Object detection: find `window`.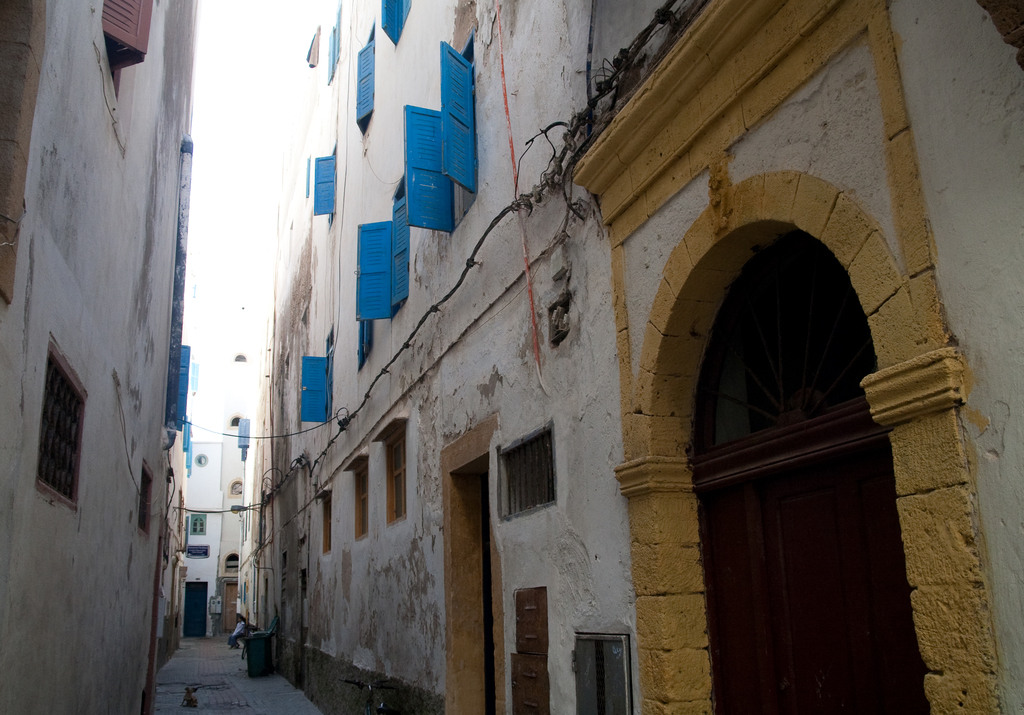
box(568, 632, 636, 714).
